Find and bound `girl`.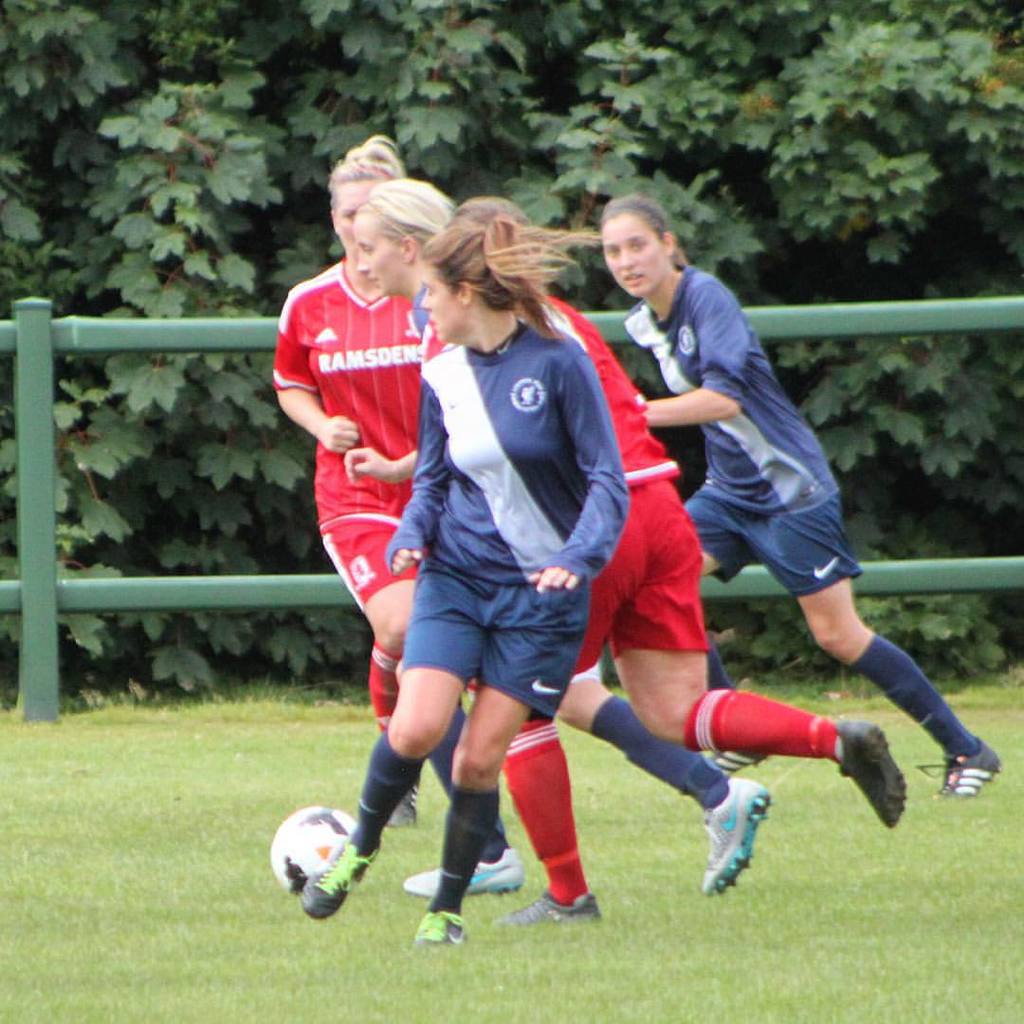
Bound: <region>305, 216, 661, 945</region>.
